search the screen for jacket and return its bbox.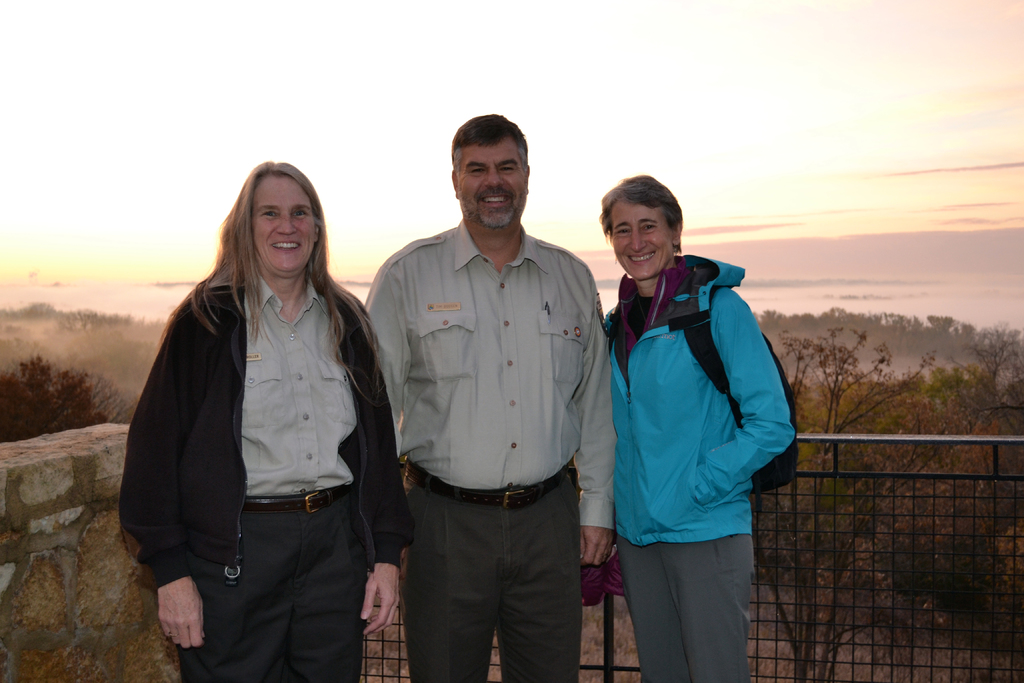
Found: (615,248,797,541).
